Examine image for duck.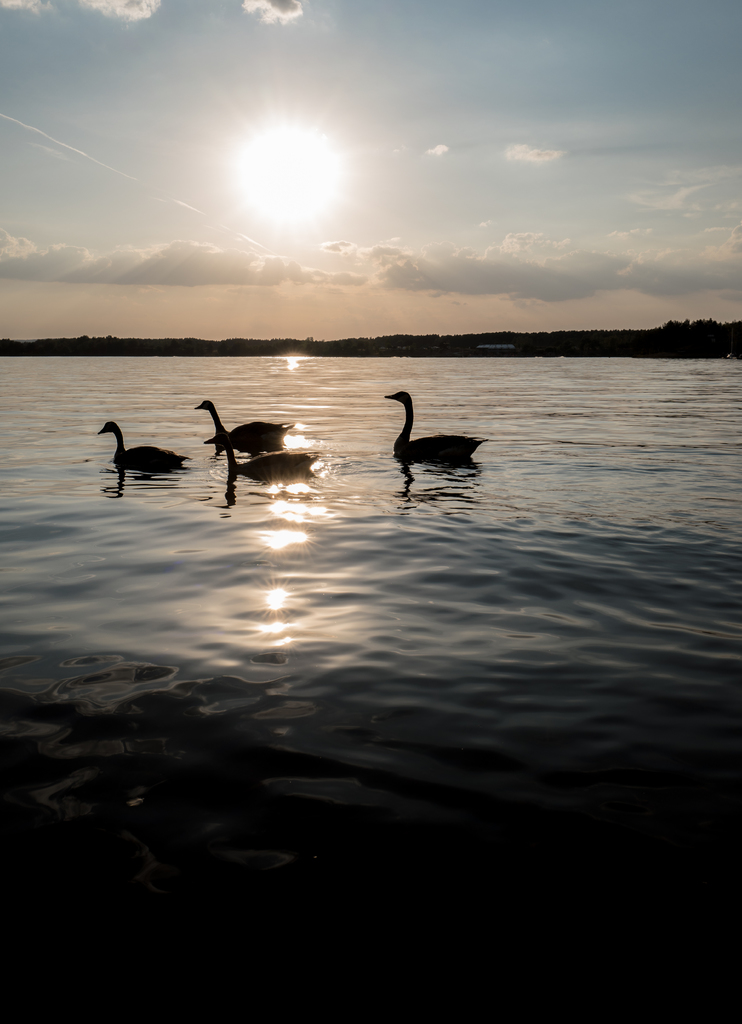
Examination result: bbox=(100, 410, 196, 474).
